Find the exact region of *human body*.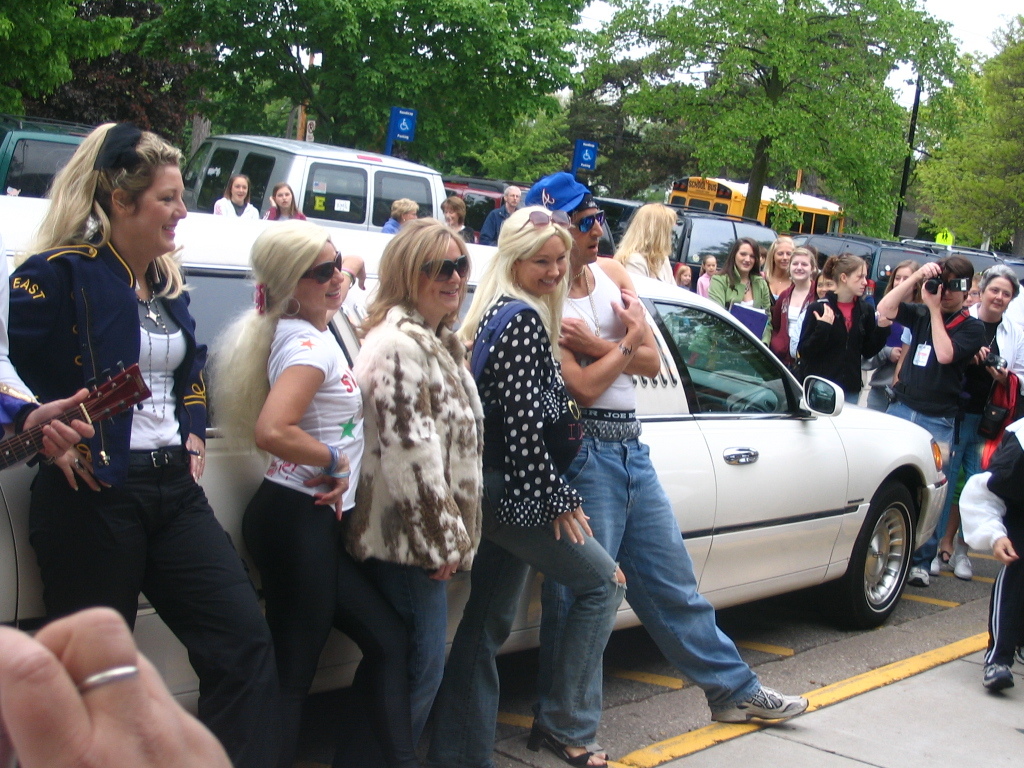
Exact region: BBox(363, 287, 491, 767).
